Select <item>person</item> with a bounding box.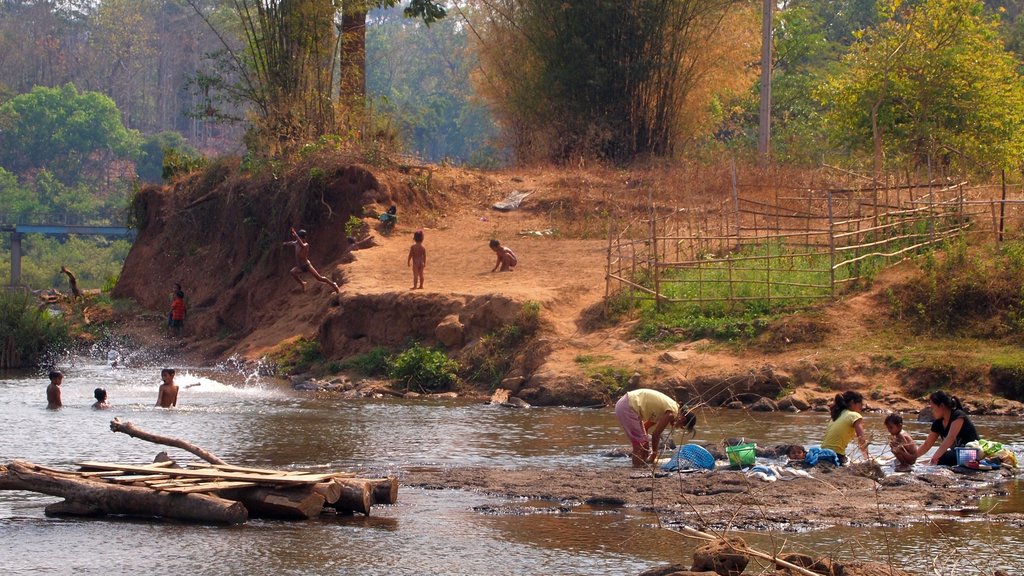
[822,387,871,467].
